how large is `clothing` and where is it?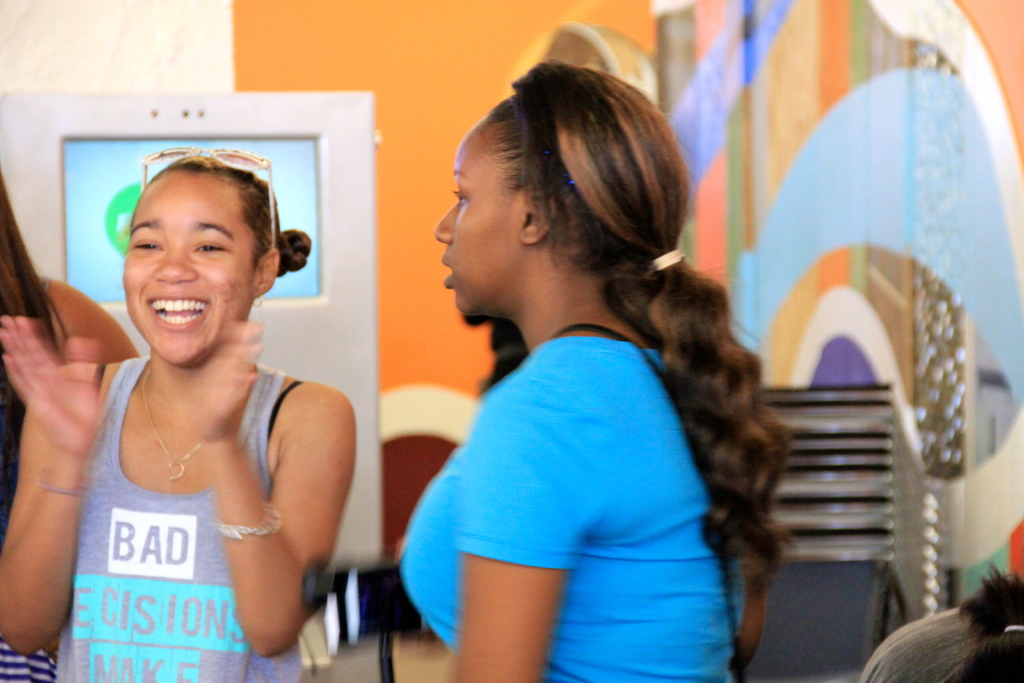
Bounding box: pyautogui.locateOnScreen(857, 600, 976, 682).
